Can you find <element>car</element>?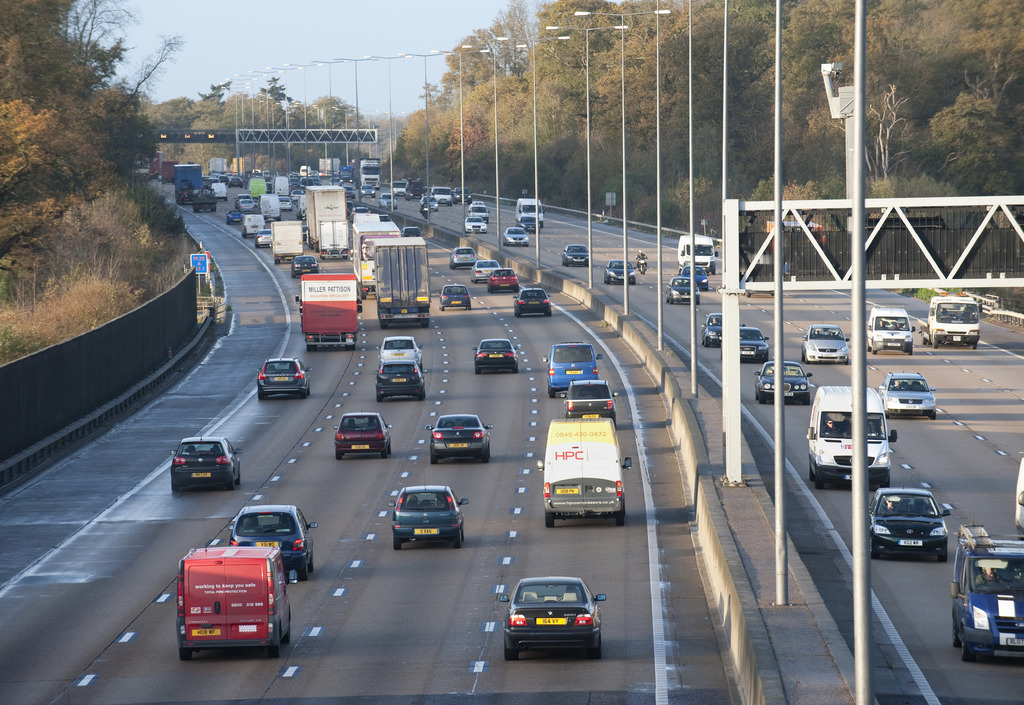
Yes, bounding box: {"left": 257, "top": 357, "right": 312, "bottom": 398}.
